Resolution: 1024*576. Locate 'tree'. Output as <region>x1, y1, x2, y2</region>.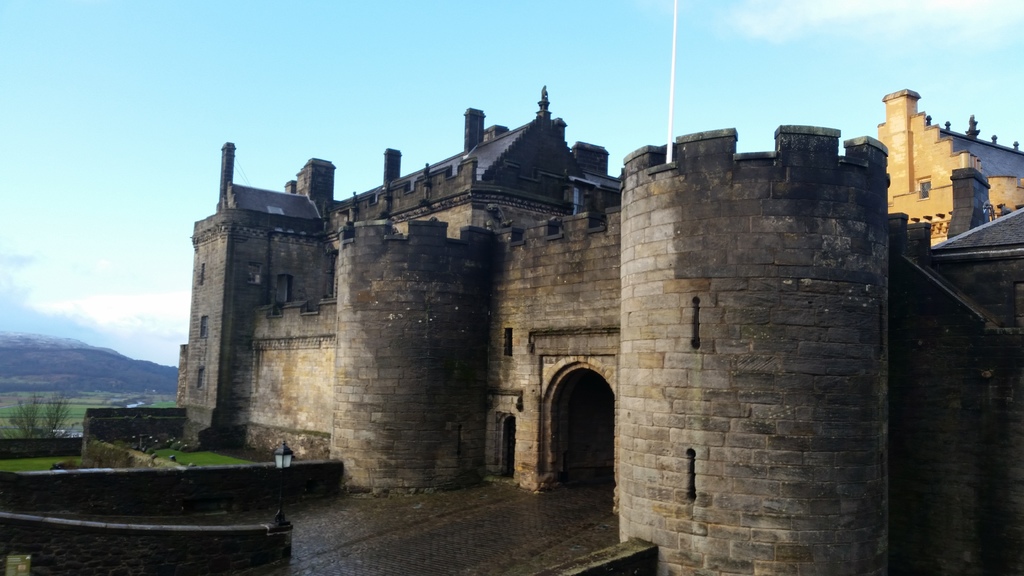
<region>6, 390, 89, 436</region>.
